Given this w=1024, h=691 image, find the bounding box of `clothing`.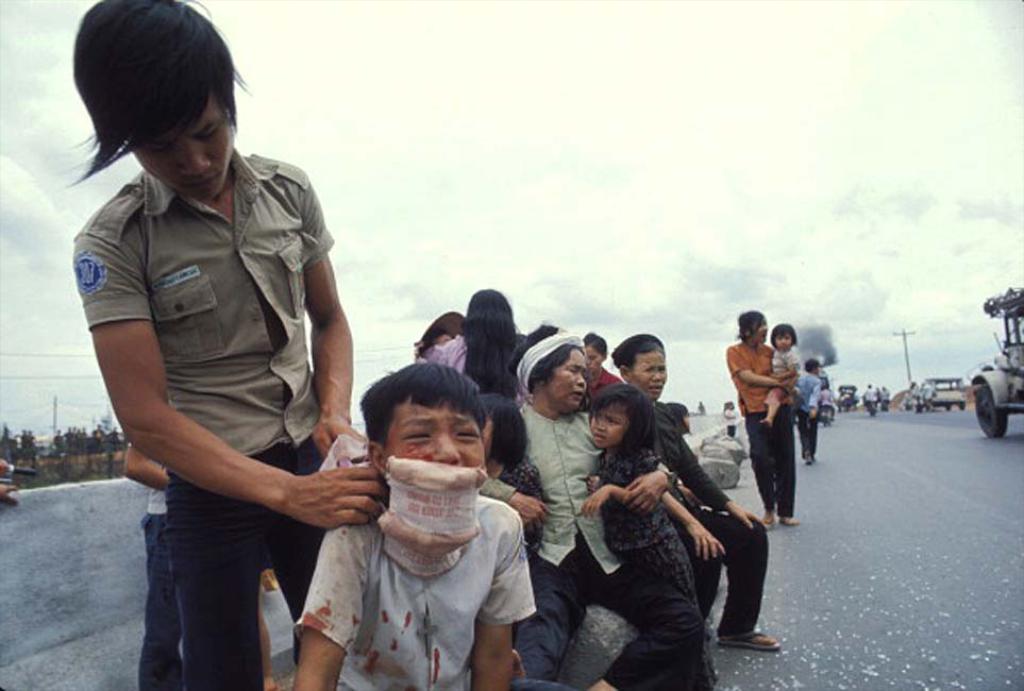
rect(921, 382, 933, 404).
